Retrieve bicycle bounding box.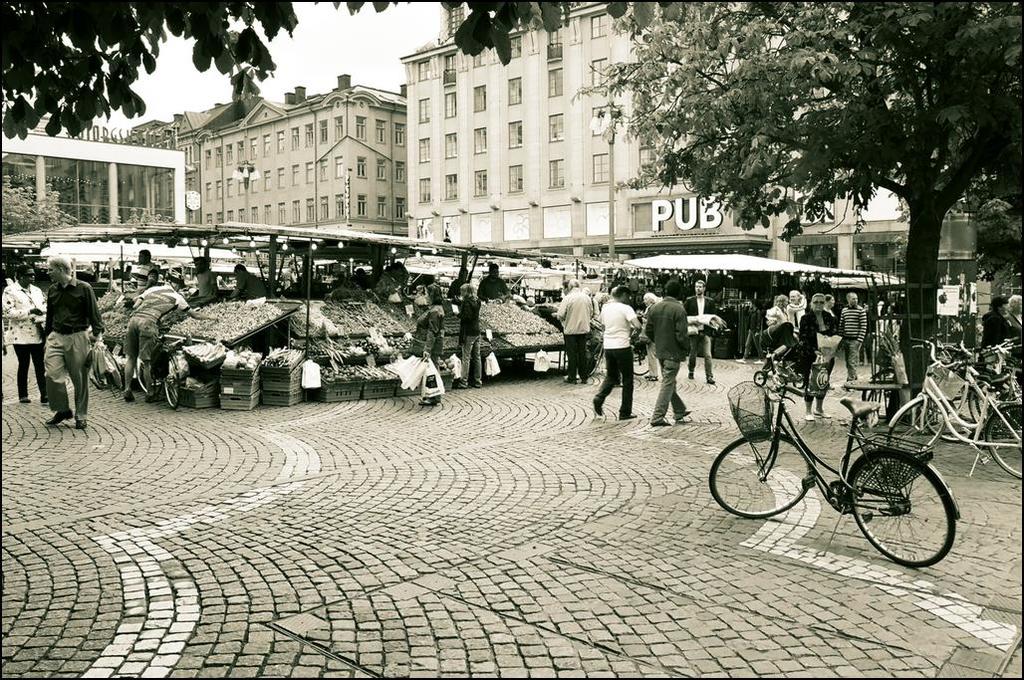
Bounding box: box=[585, 325, 650, 378].
